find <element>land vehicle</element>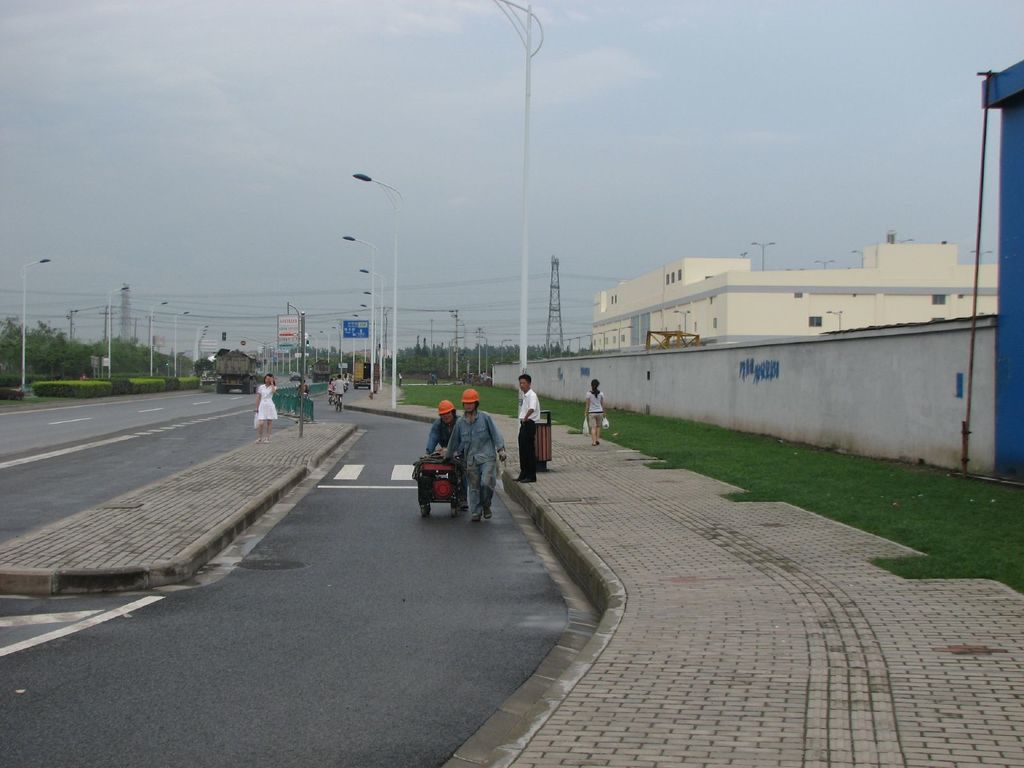
(315, 360, 332, 382)
